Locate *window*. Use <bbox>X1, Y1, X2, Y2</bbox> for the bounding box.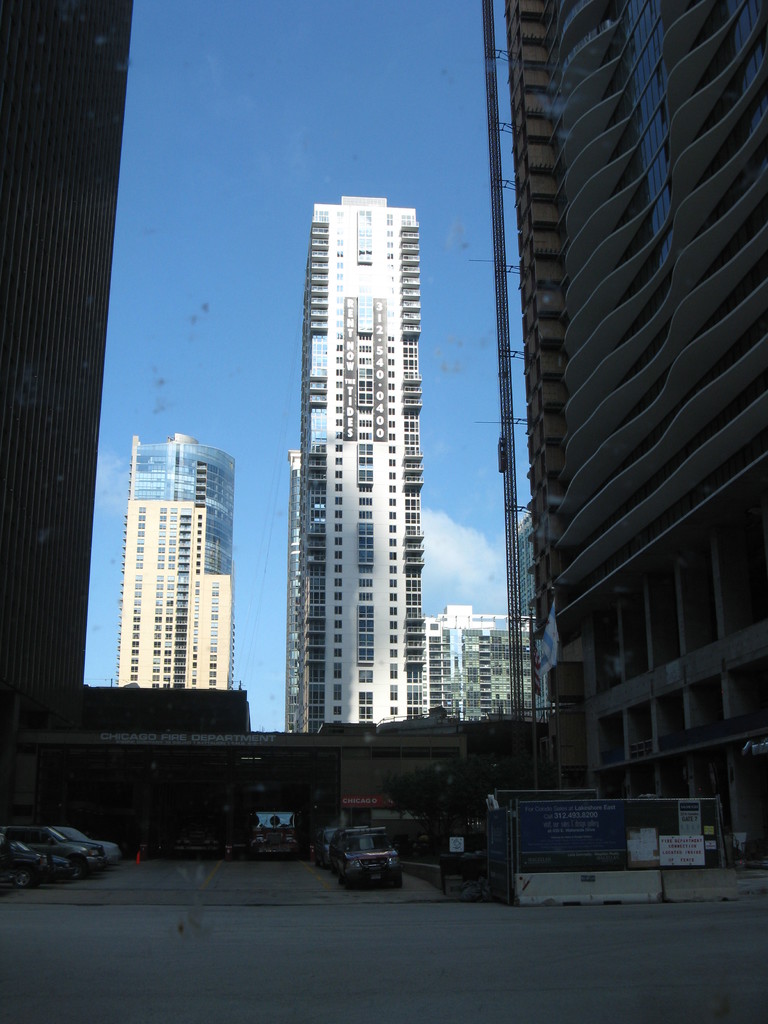
<bbox>356, 600, 372, 621</bbox>.
